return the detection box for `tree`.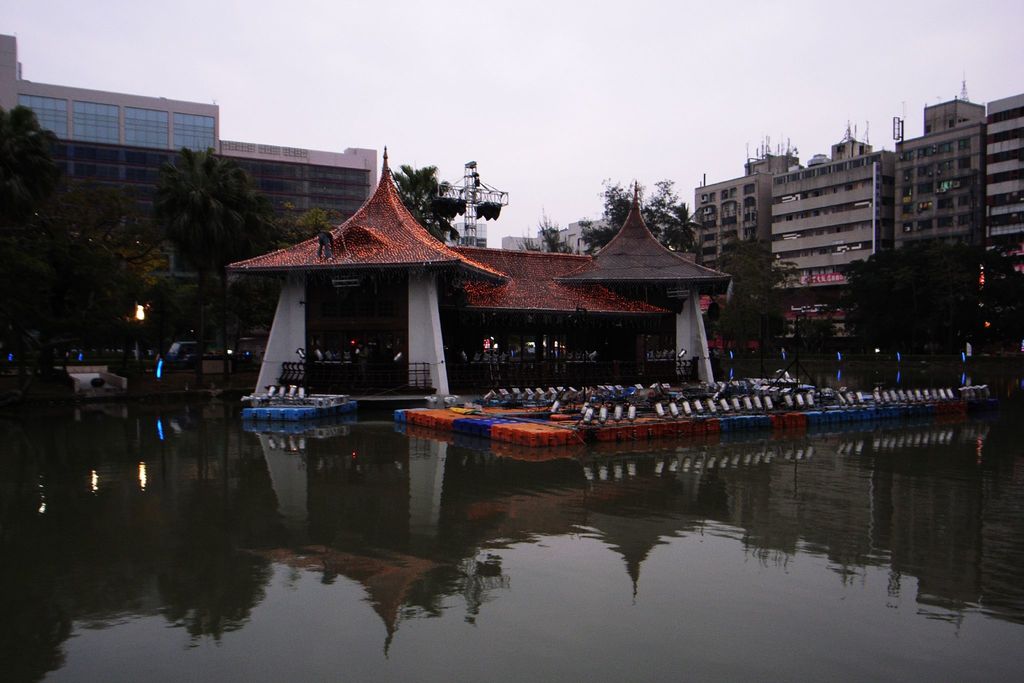
region(149, 143, 246, 388).
